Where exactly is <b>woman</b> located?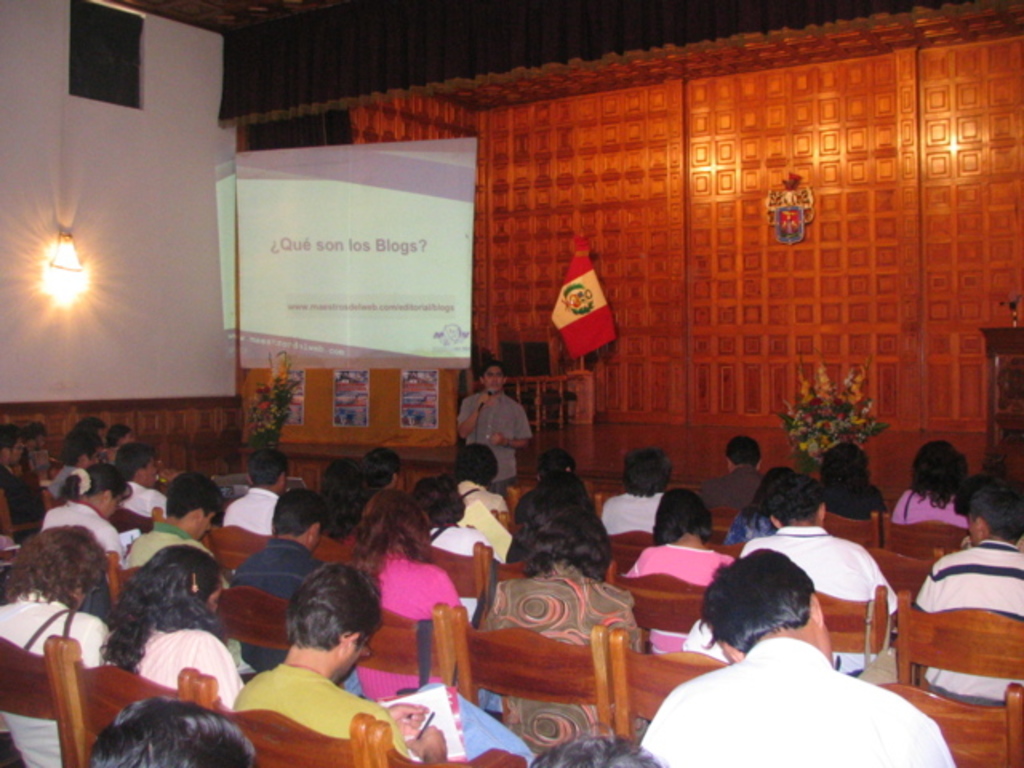
Its bounding box is 347/490/459/706.
